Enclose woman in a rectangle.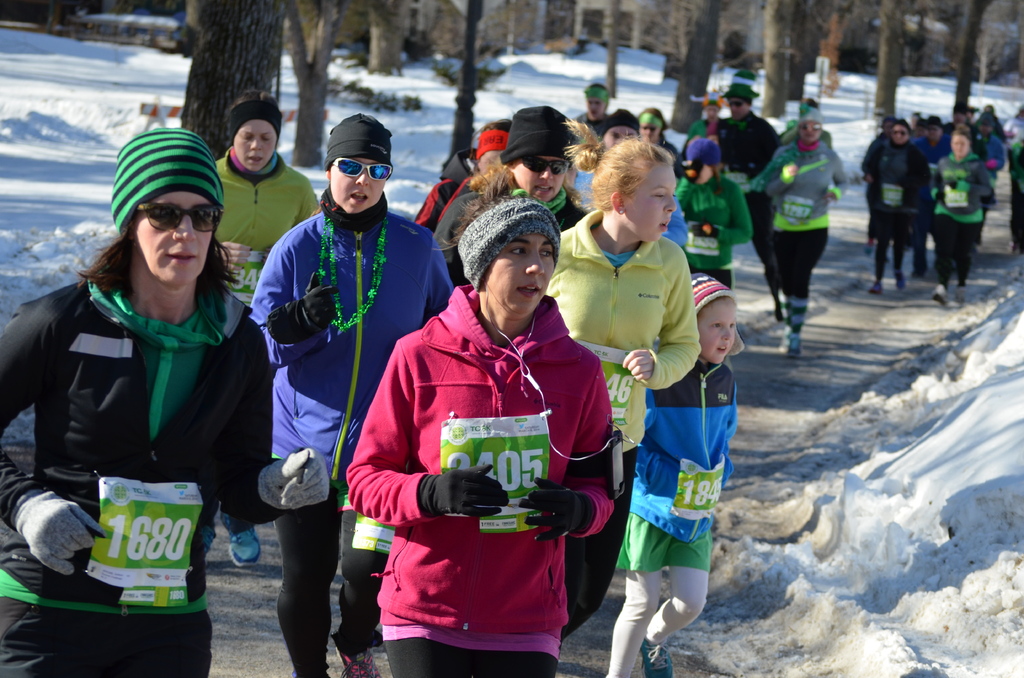
<region>430, 104, 591, 292</region>.
